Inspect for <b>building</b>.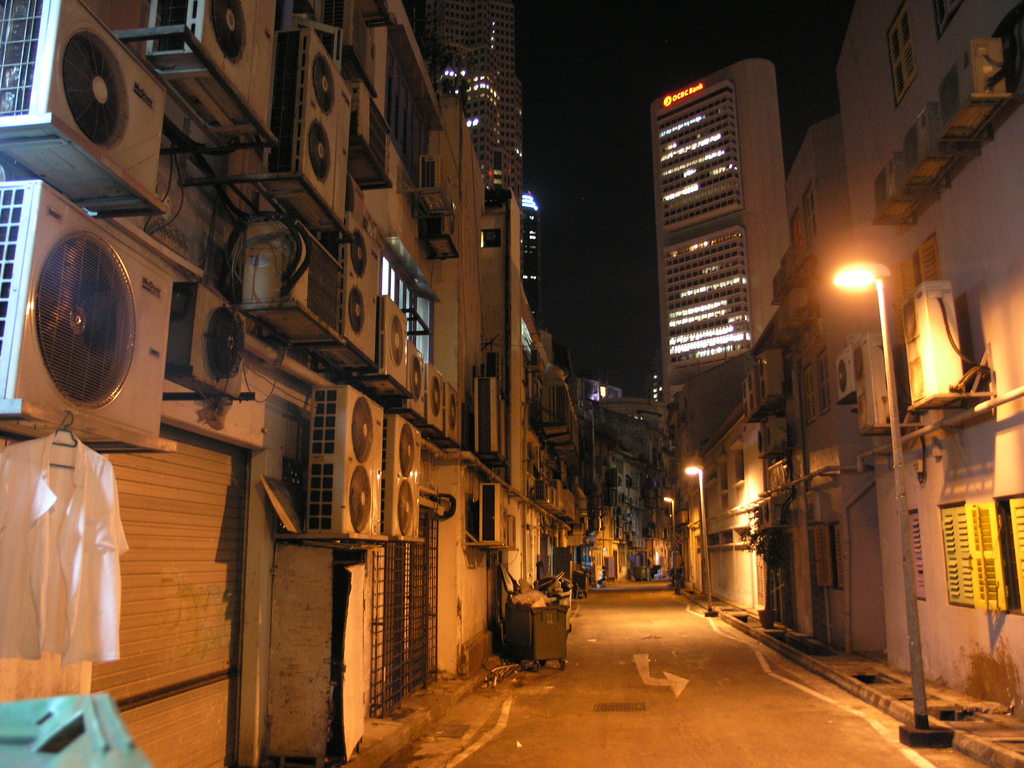
Inspection: l=424, t=0, r=523, b=209.
